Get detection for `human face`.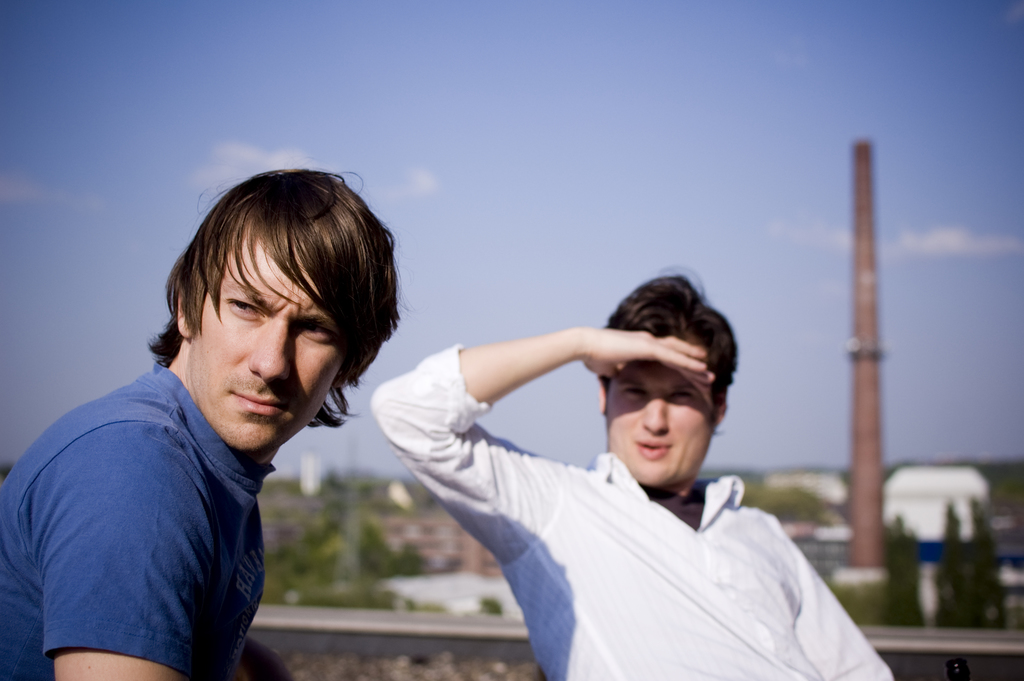
Detection: x1=610 y1=336 x2=711 y2=484.
